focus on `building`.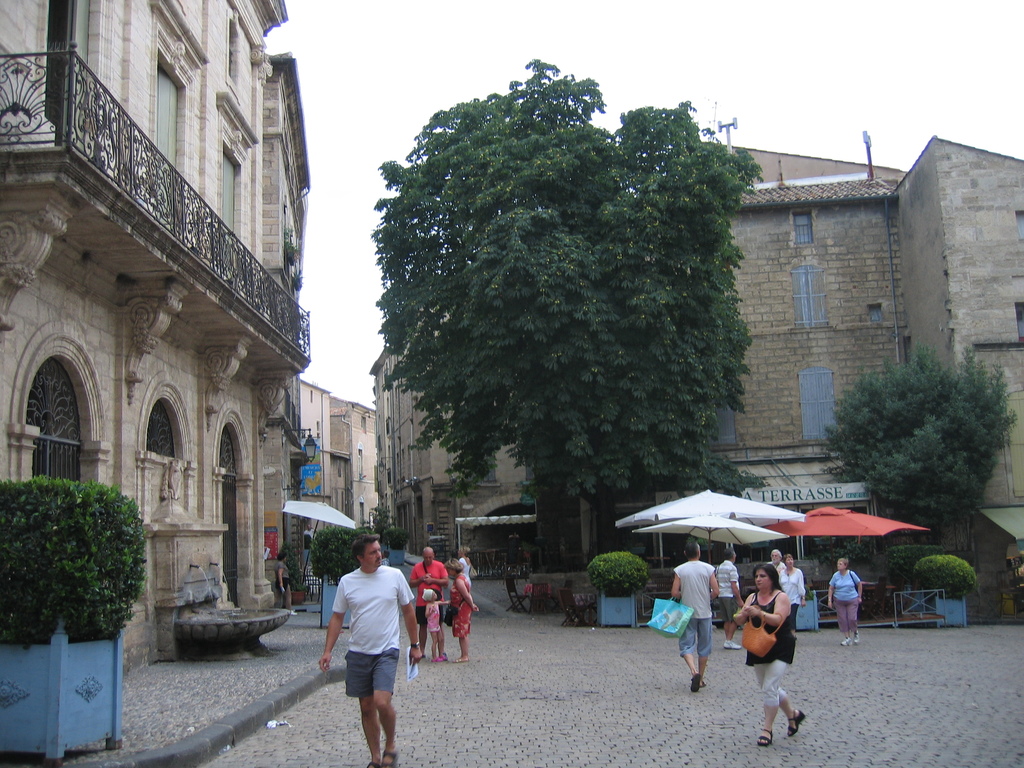
Focused at box(366, 344, 539, 572).
